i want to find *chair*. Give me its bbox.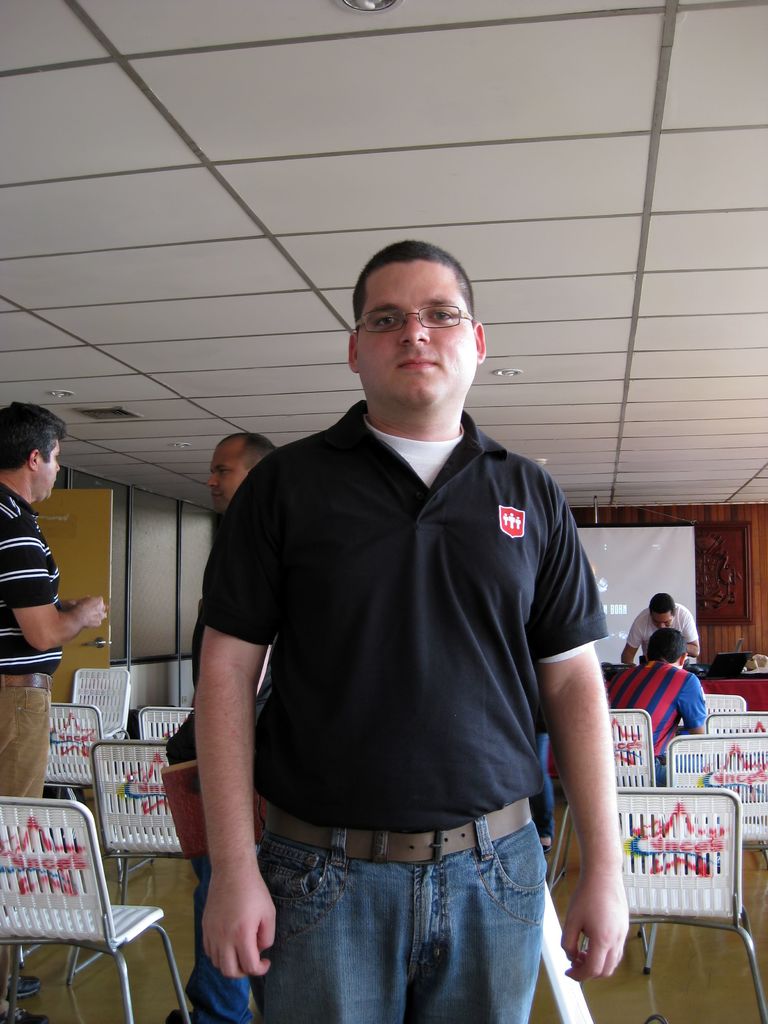
[x1=574, y1=707, x2=667, y2=795].
